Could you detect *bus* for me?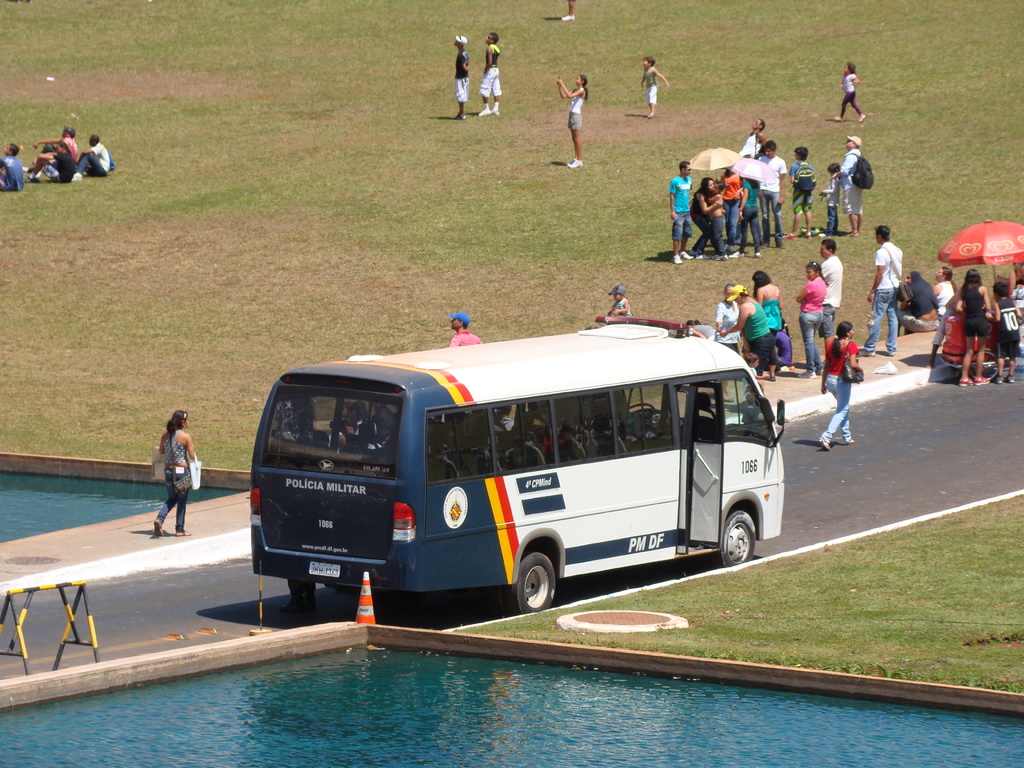
Detection result: region(251, 320, 788, 611).
